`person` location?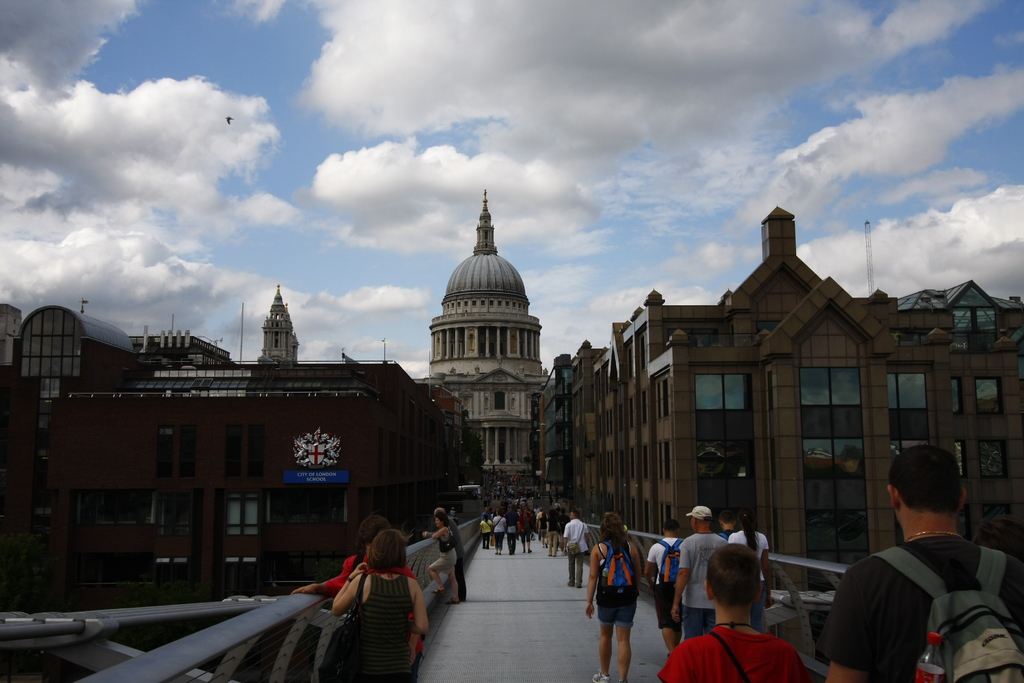
bbox=(492, 506, 504, 557)
